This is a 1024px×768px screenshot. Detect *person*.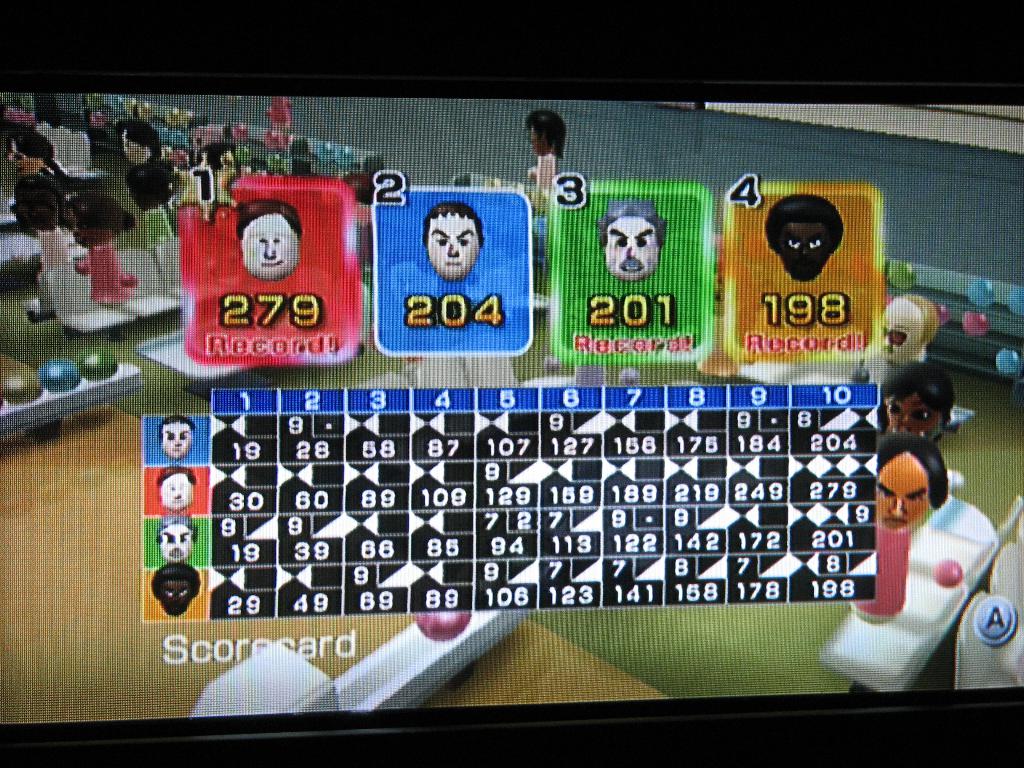
bbox=(587, 198, 671, 280).
